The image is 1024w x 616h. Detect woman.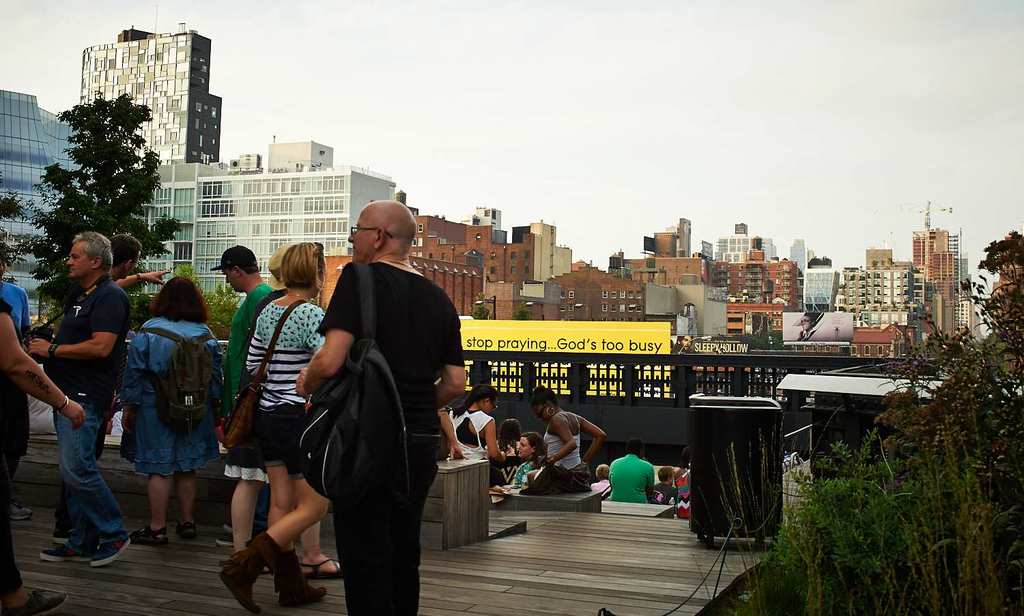
Detection: 519,385,605,495.
